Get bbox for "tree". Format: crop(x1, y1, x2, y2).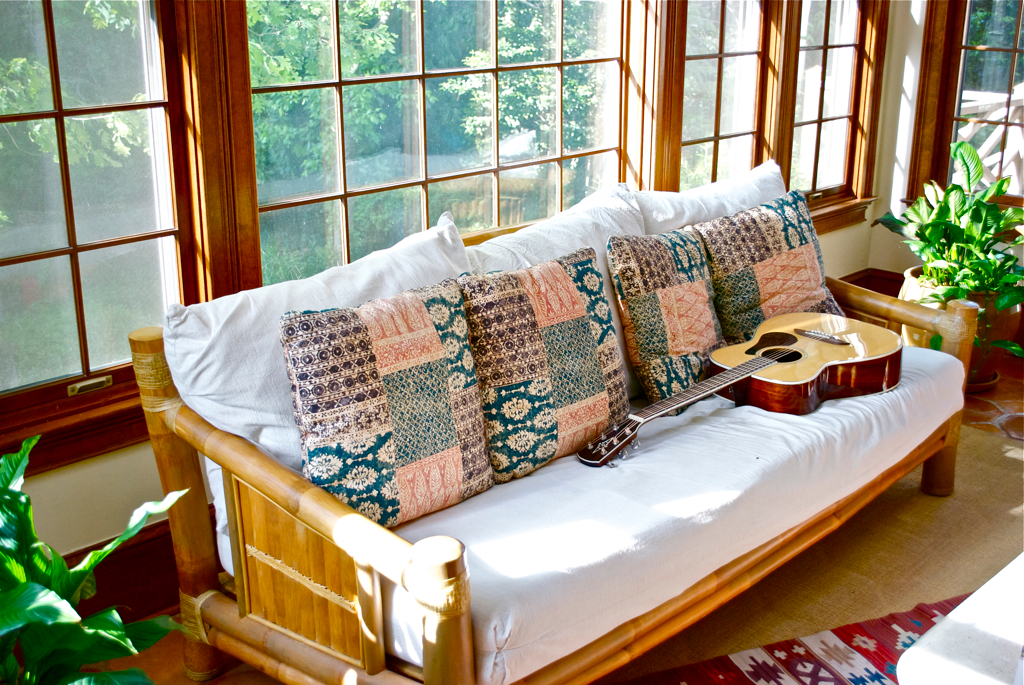
crop(445, 0, 594, 162).
